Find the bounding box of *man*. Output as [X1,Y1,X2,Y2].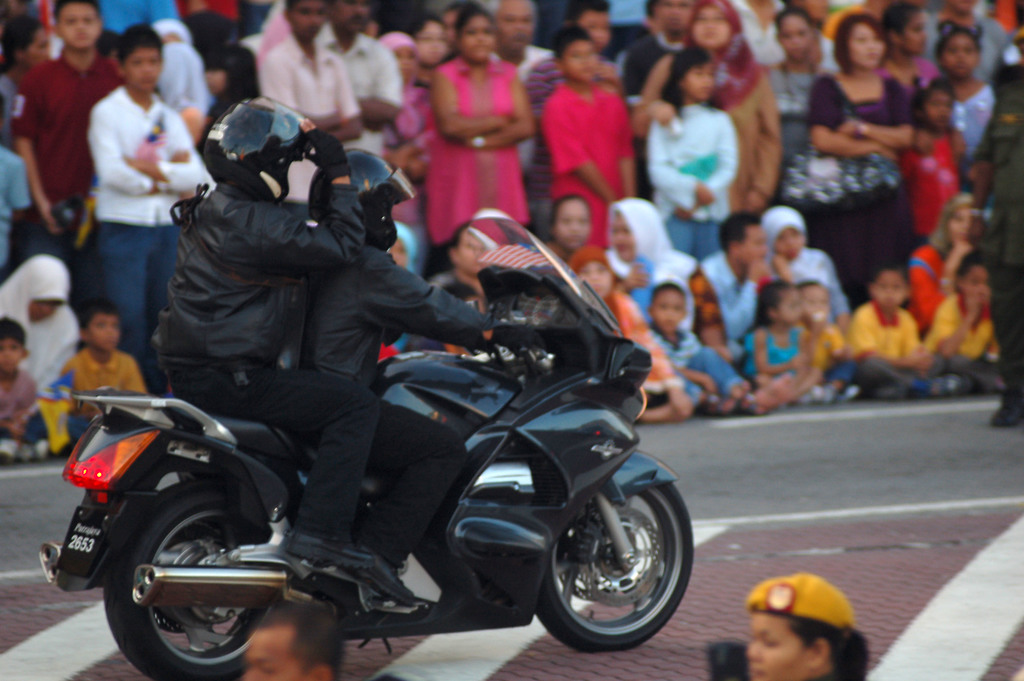
[618,0,691,104].
